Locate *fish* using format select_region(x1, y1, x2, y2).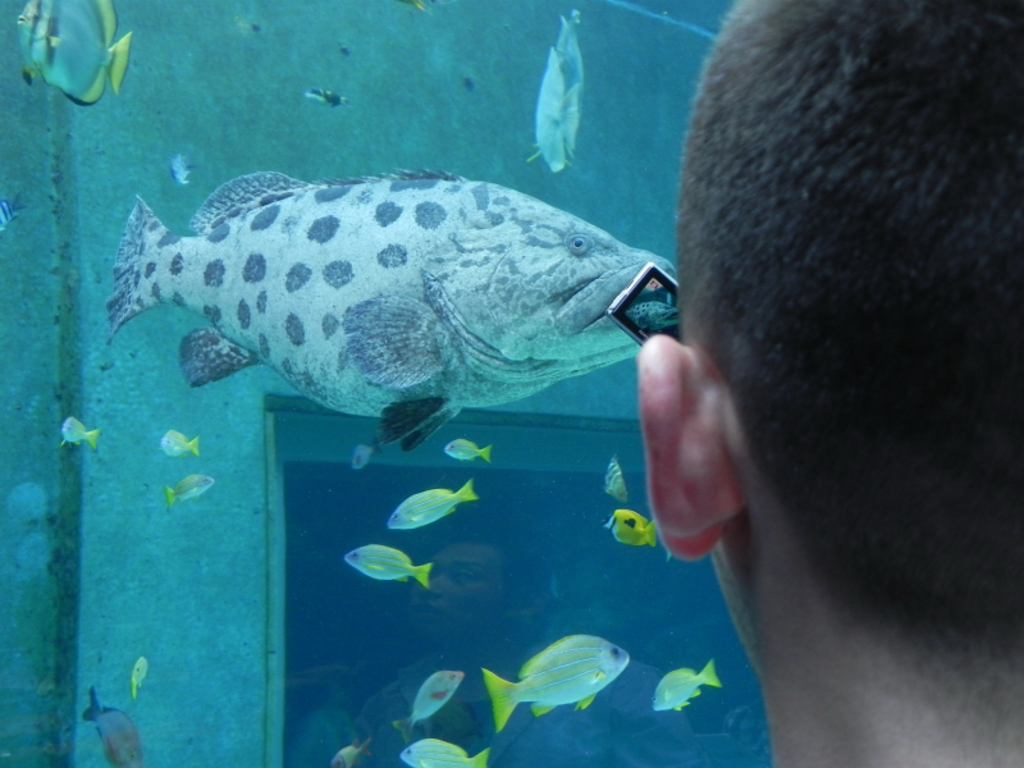
select_region(159, 428, 202, 463).
